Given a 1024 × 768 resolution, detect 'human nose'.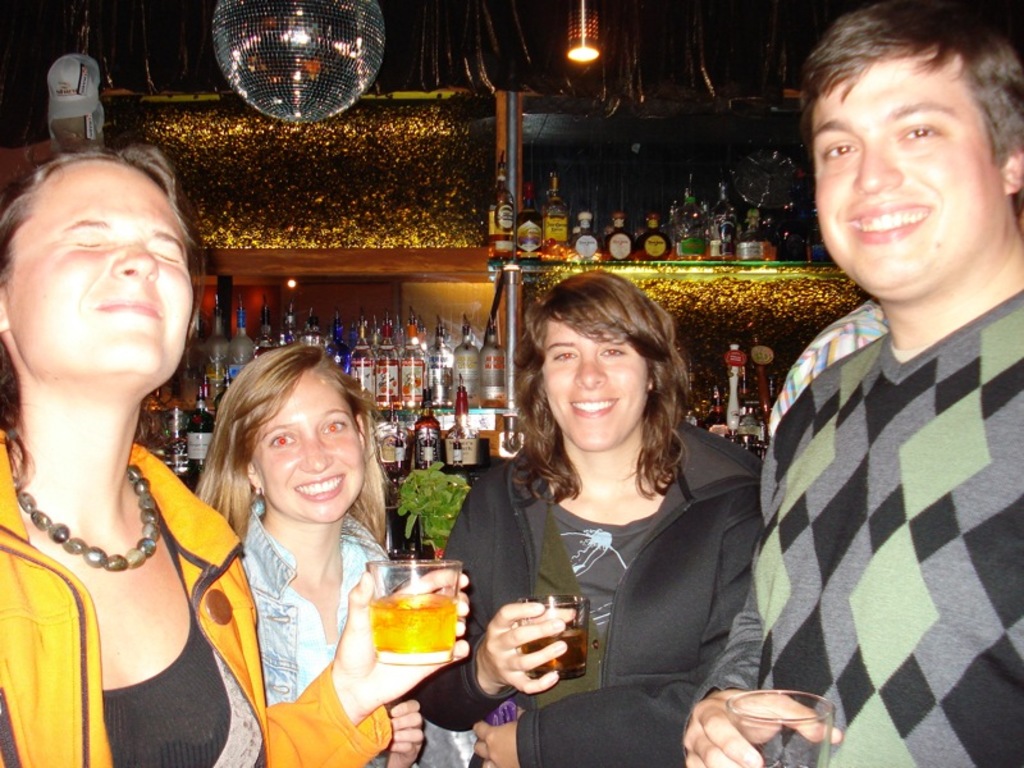
select_region(573, 352, 602, 390).
